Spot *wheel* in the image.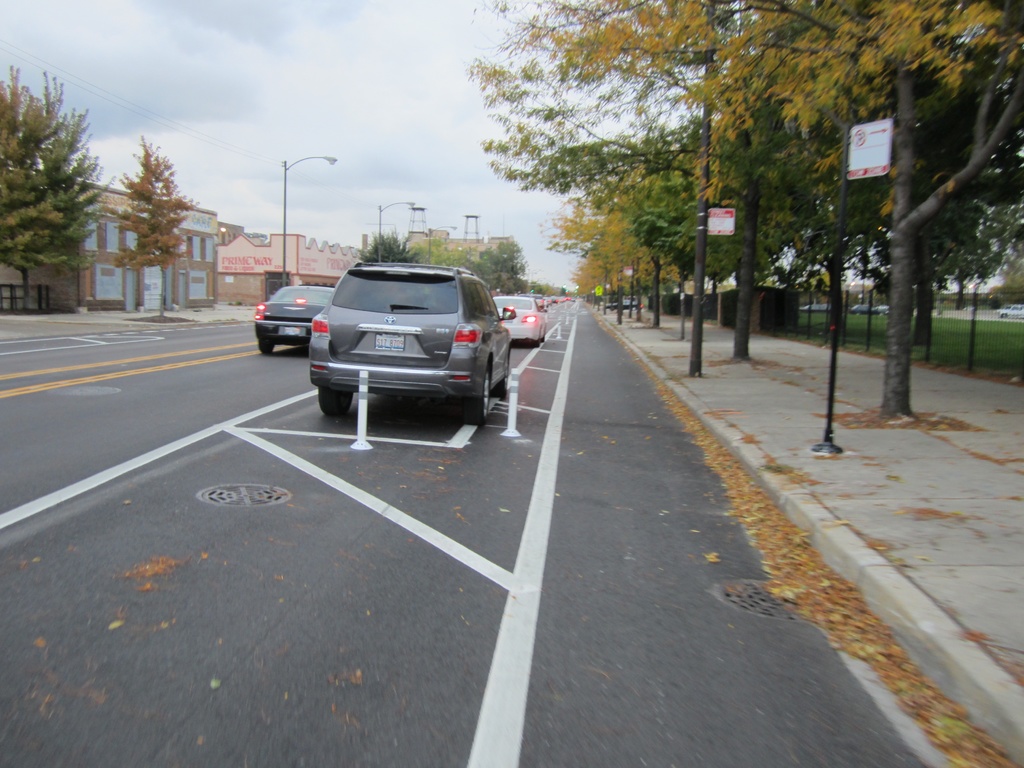
*wheel* found at [317, 386, 360, 420].
